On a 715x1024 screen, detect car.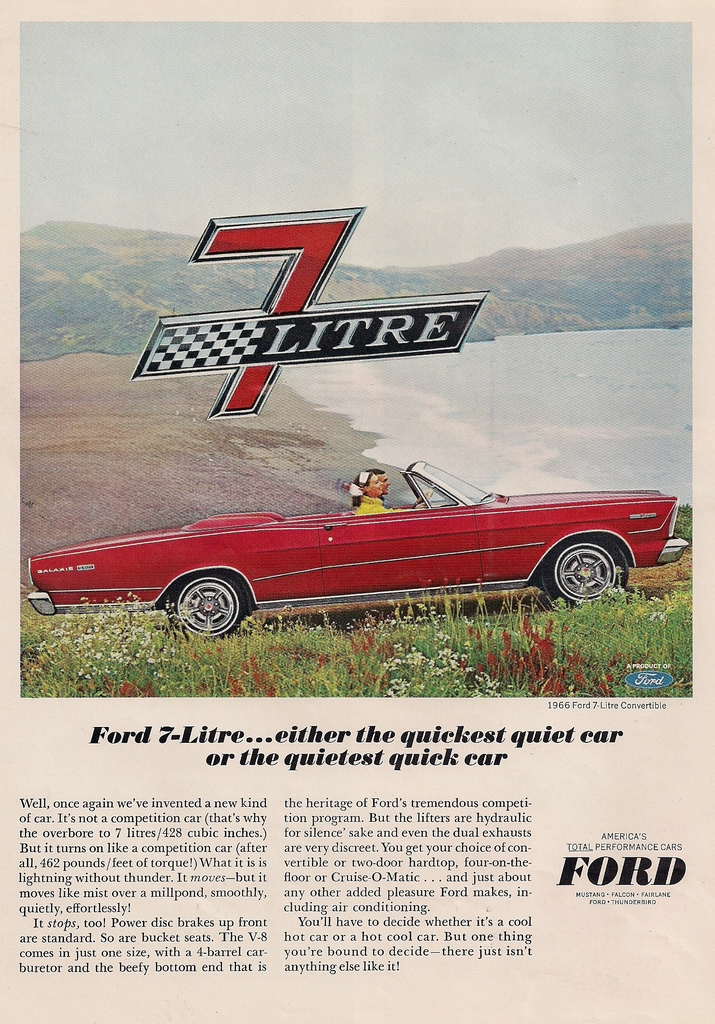
box(22, 452, 688, 643).
